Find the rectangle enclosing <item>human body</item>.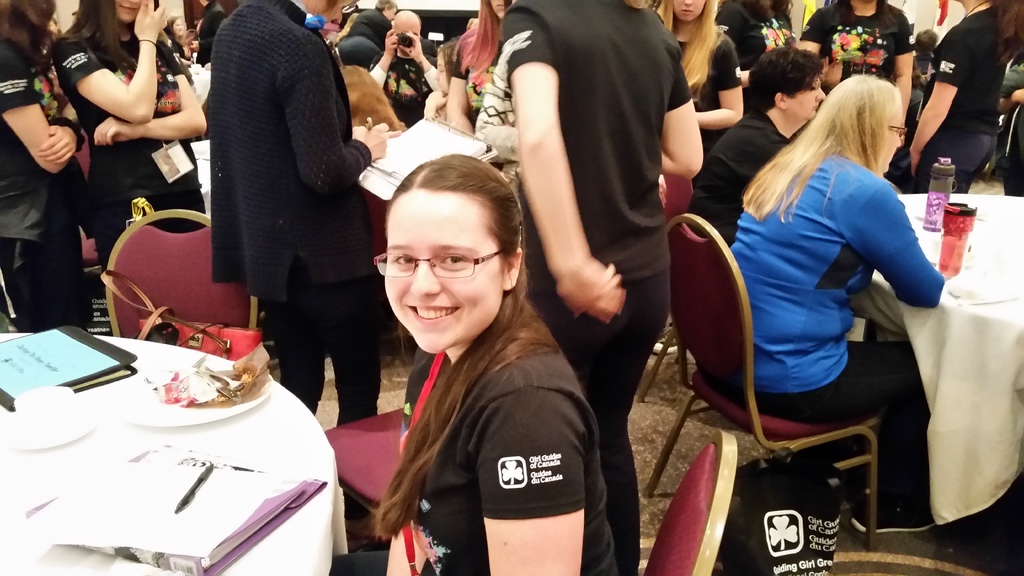
x1=674 y1=21 x2=745 y2=138.
